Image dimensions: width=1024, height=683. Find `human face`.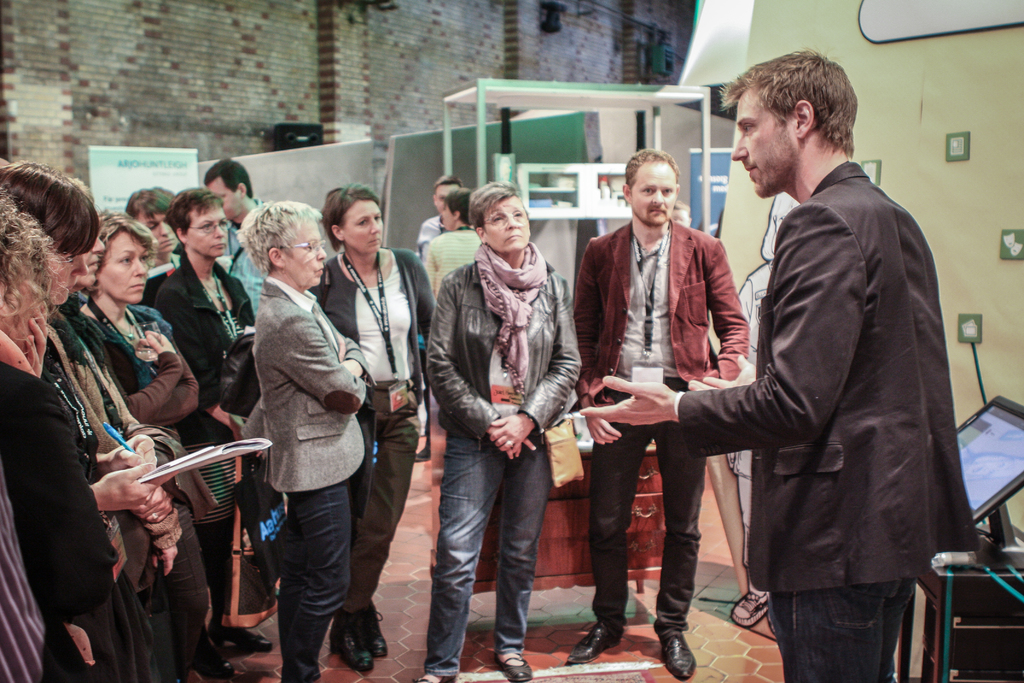
[left=42, top=241, right=92, bottom=306].
